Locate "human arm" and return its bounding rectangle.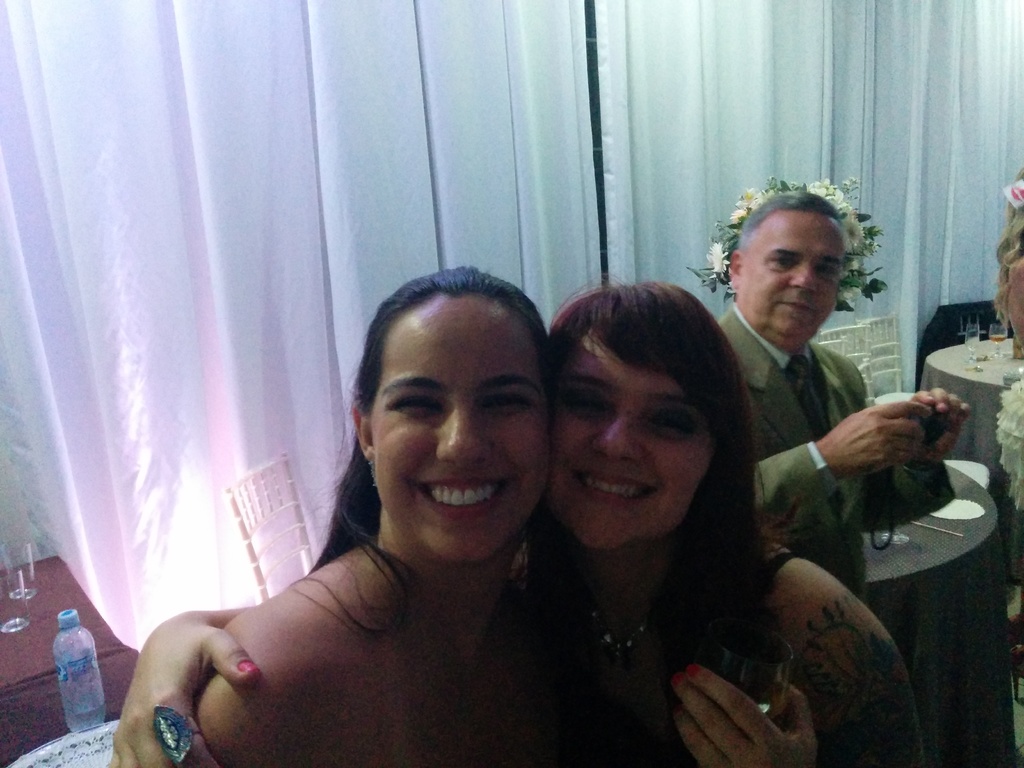
(852, 387, 979, 541).
